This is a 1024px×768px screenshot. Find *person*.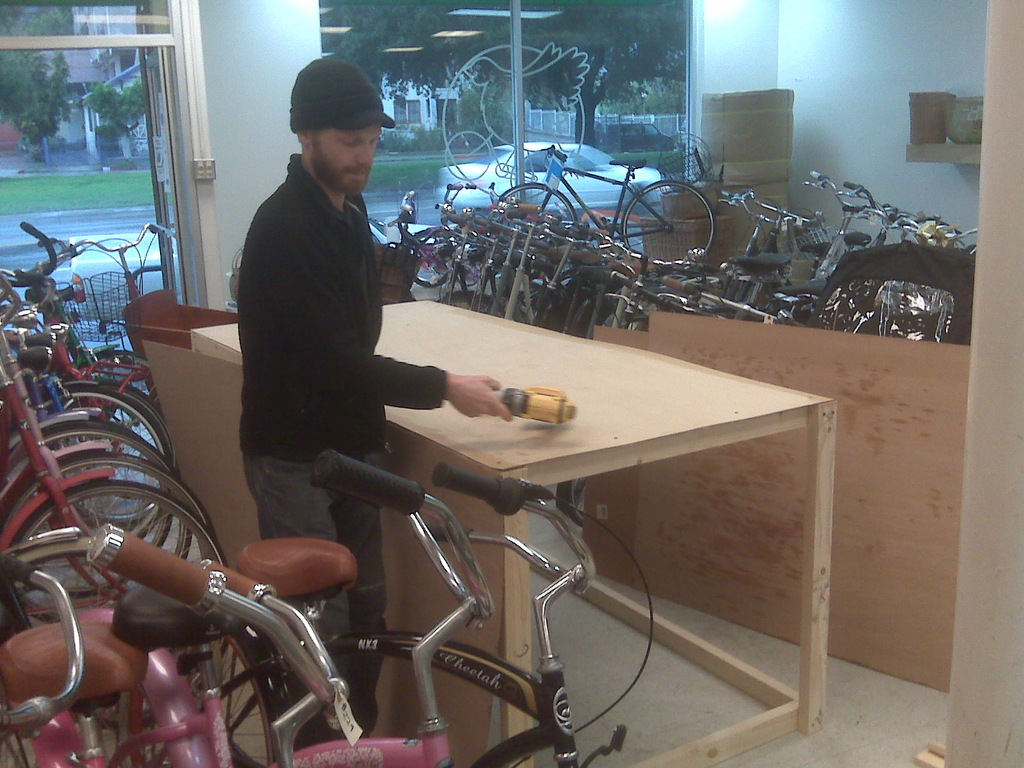
Bounding box: (x1=231, y1=54, x2=516, y2=659).
